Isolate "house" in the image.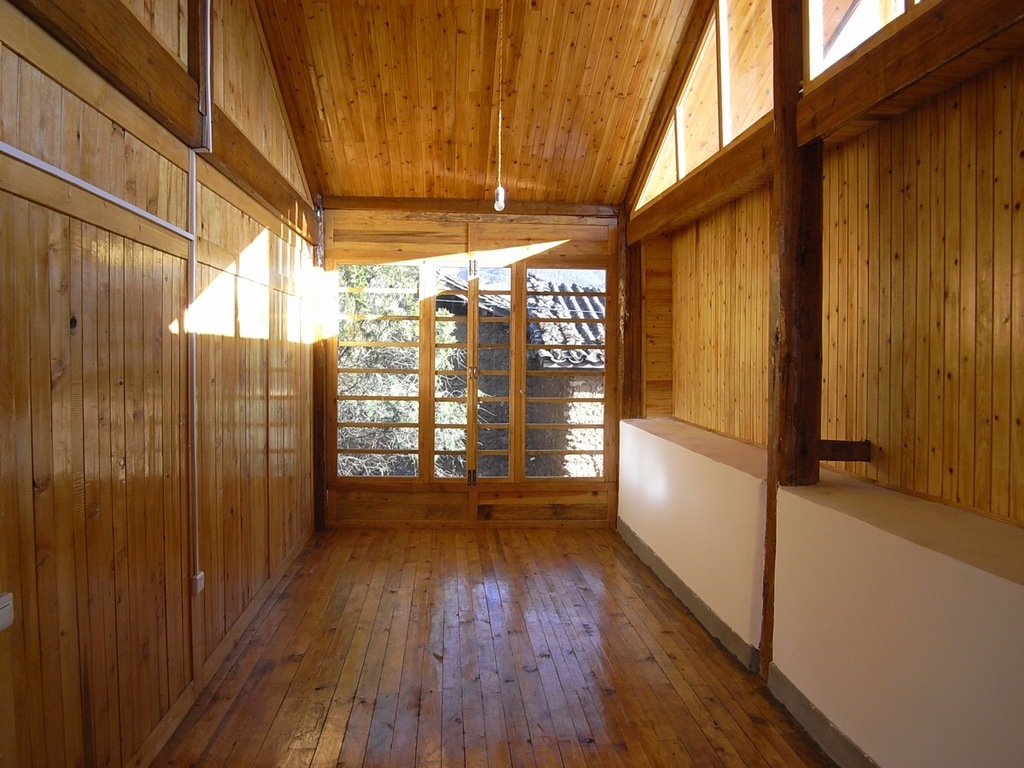
Isolated region: 0 0 1023 766.
